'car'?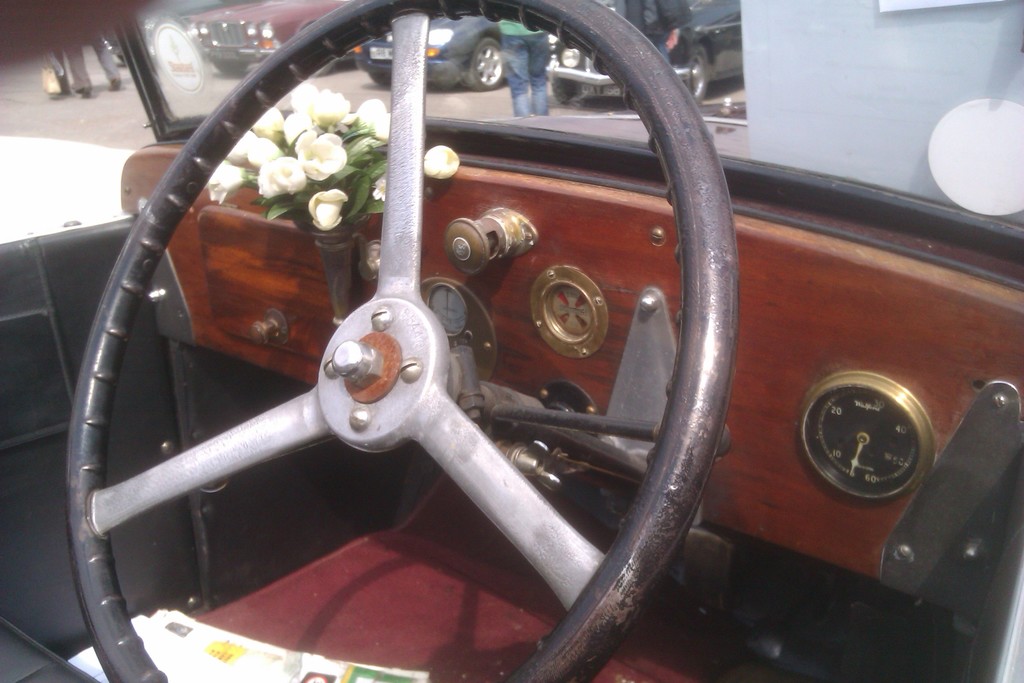
Rect(0, 0, 848, 682)
